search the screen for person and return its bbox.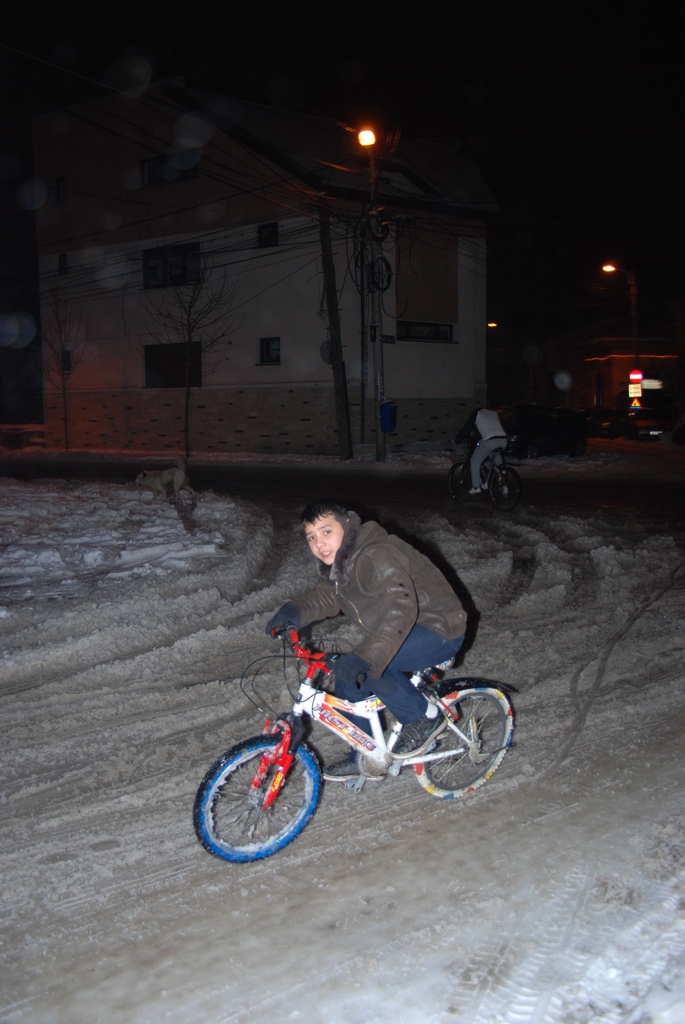
Found: {"left": 454, "top": 405, "right": 512, "bottom": 496}.
